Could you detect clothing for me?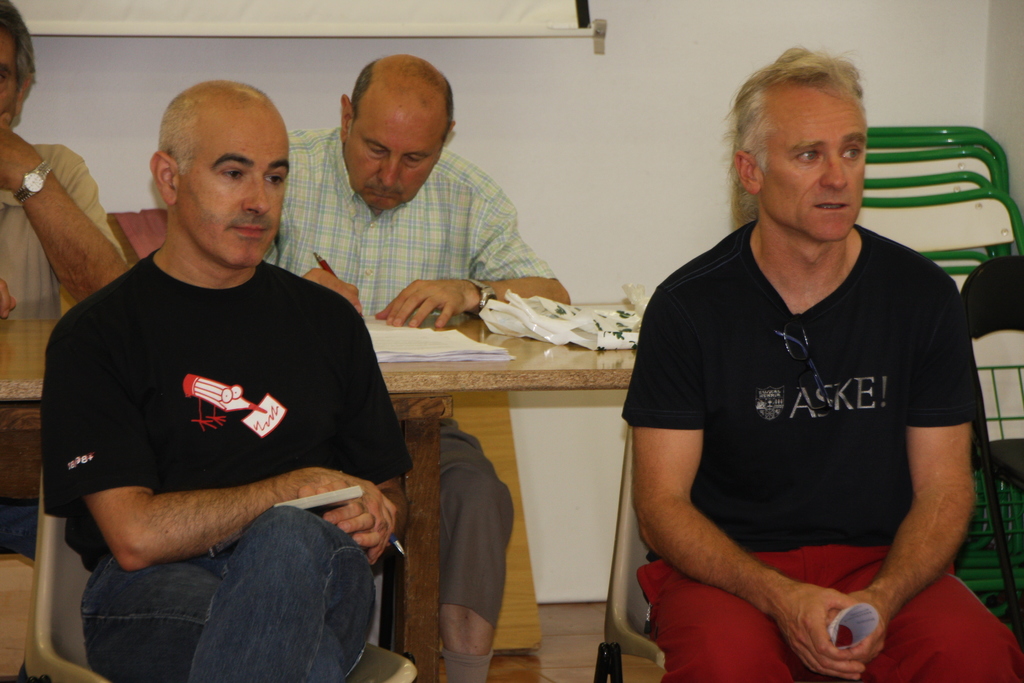
Detection result: [86, 504, 374, 682].
